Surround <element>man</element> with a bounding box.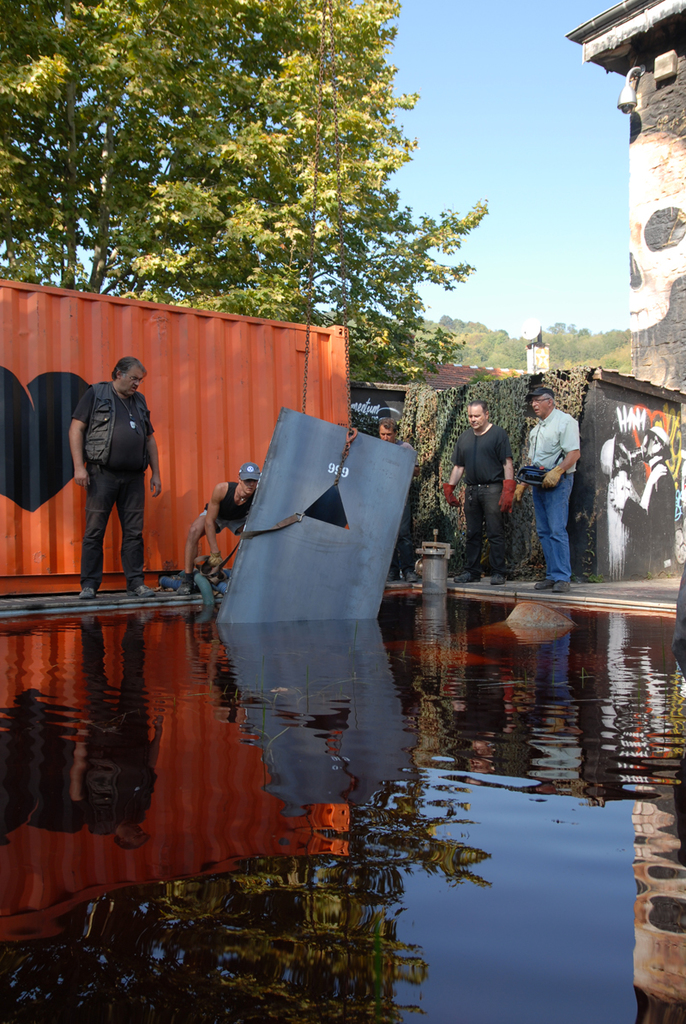
select_region(177, 462, 254, 602).
